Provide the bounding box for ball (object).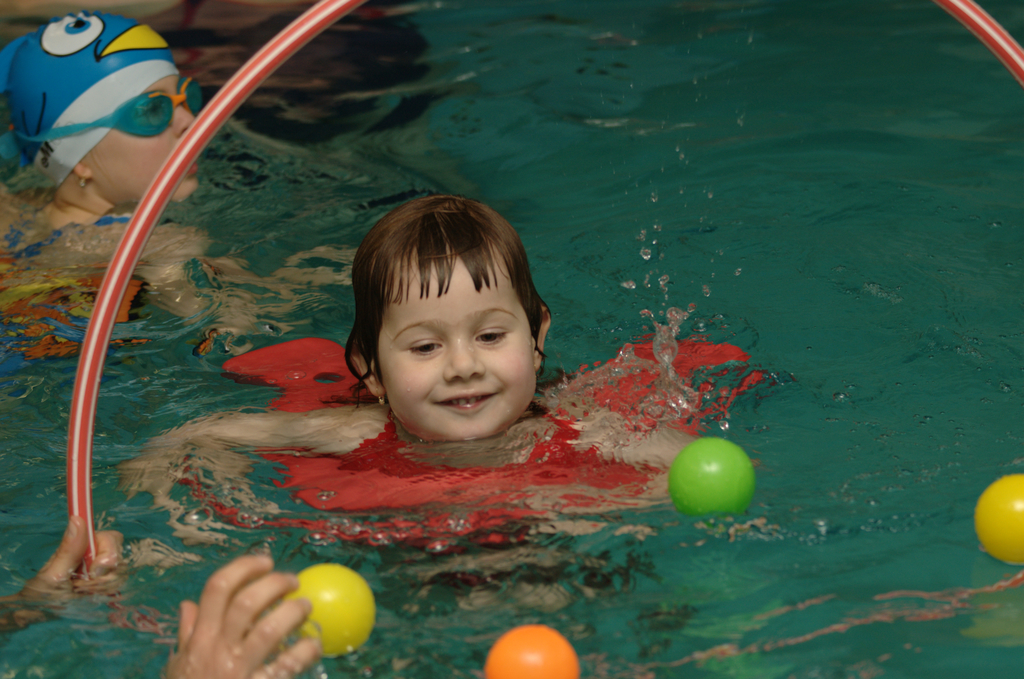
x1=669, y1=436, x2=757, y2=517.
